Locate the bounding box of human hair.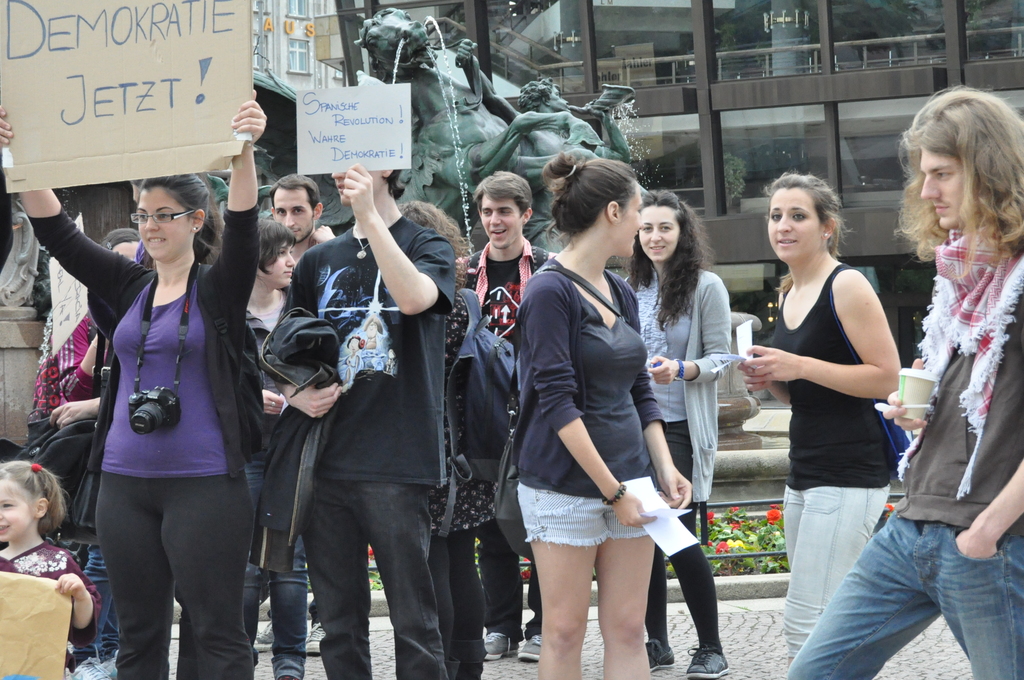
Bounding box: box(781, 174, 862, 275).
